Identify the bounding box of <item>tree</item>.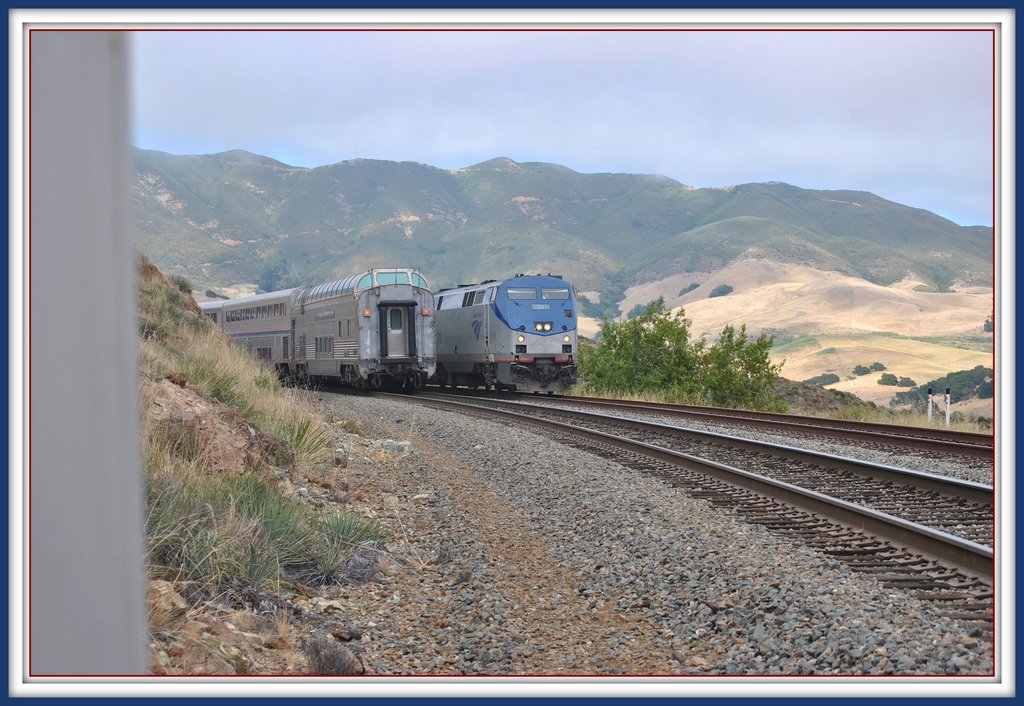
{"x1": 620, "y1": 277, "x2": 730, "y2": 403}.
